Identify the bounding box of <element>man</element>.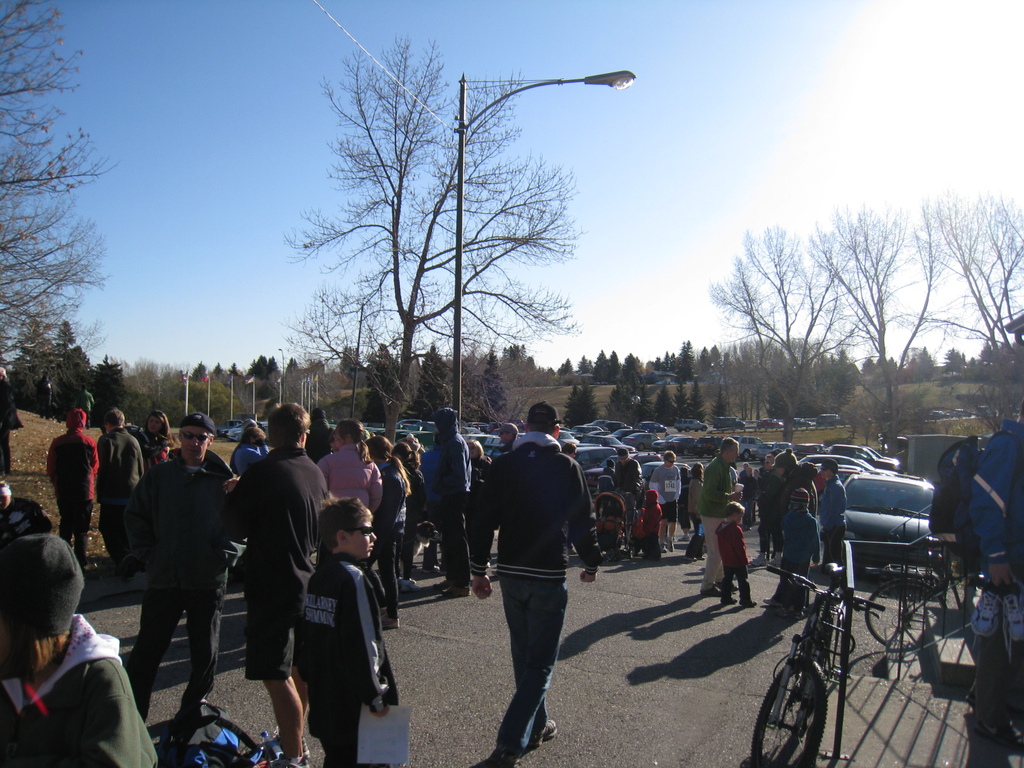
bbox=[97, 409, 138, 596].
